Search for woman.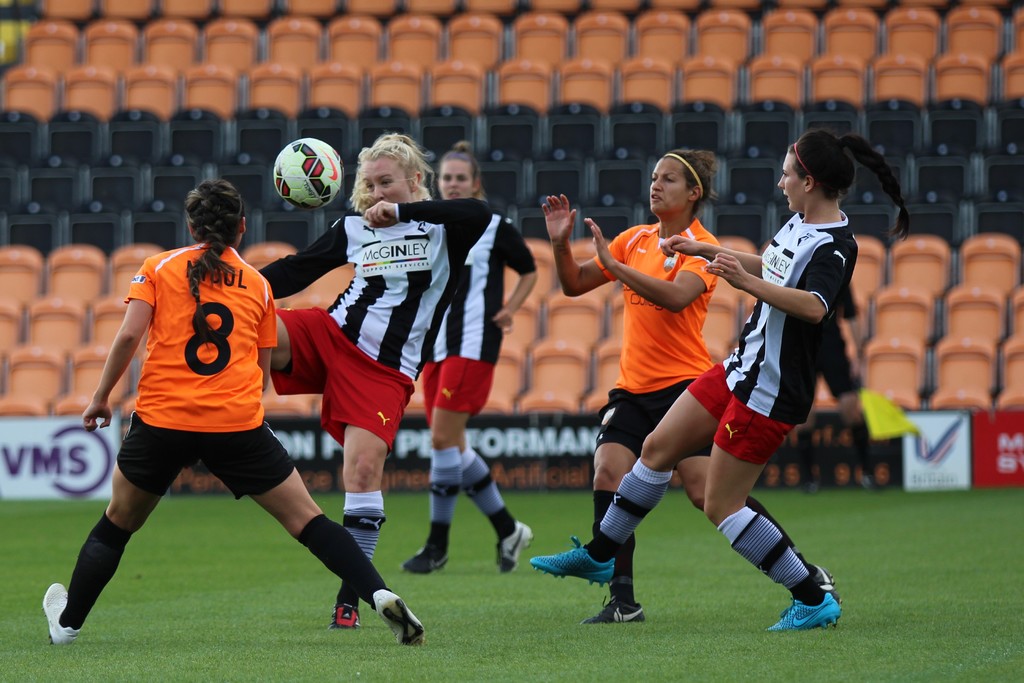
Found at l=525, t=129, r=923, b=628.
